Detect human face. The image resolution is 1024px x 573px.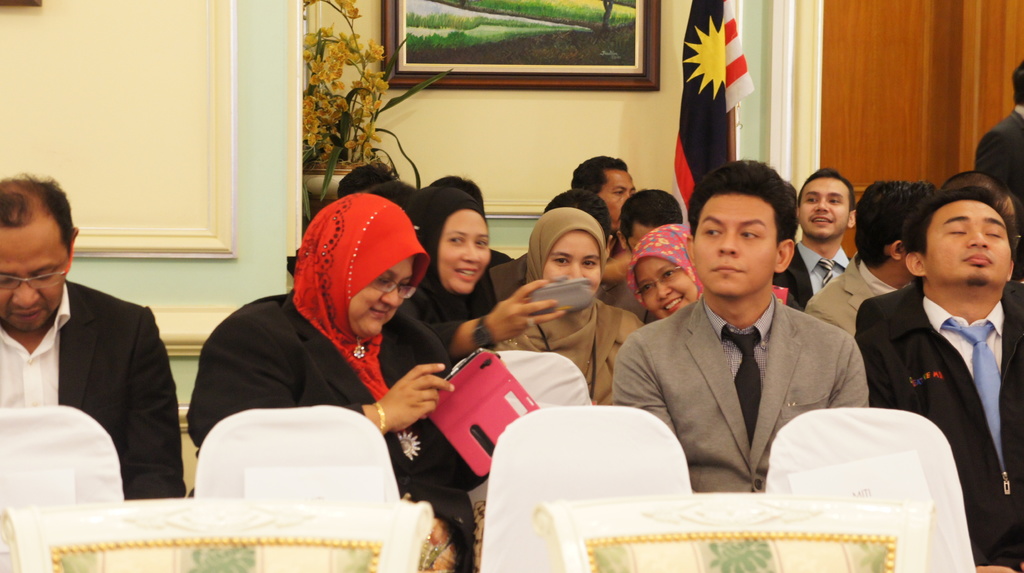
x1=929 y1=199 x2=1010 y2=284.
